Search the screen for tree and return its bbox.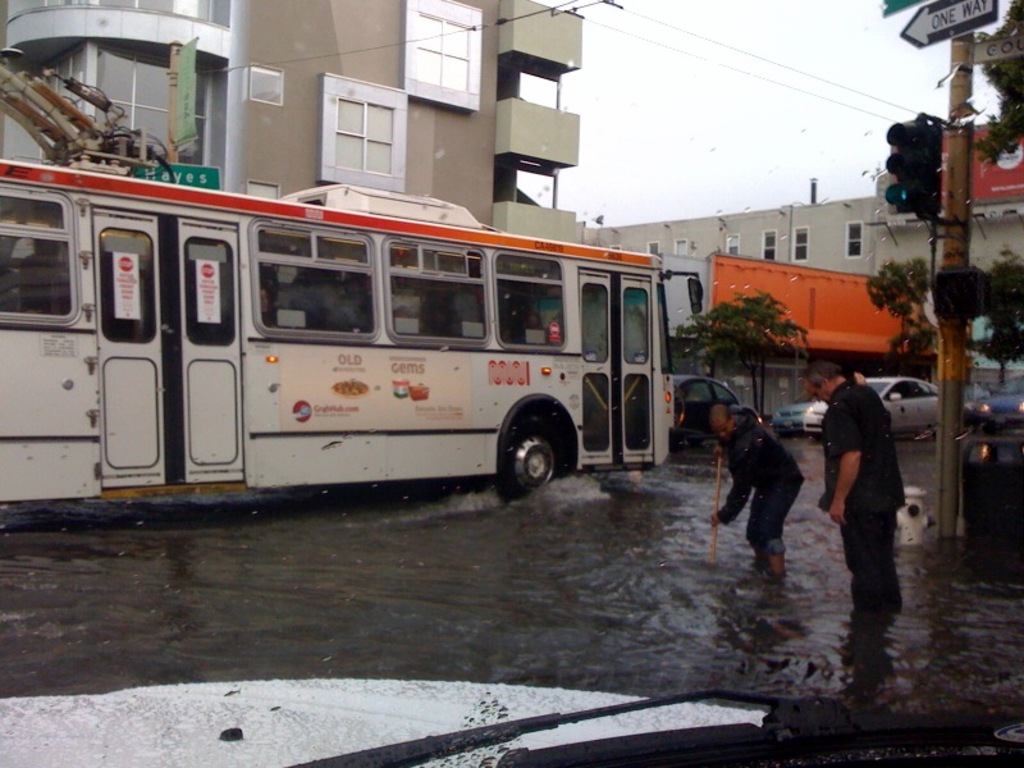
Found: (664,284,810,416).
